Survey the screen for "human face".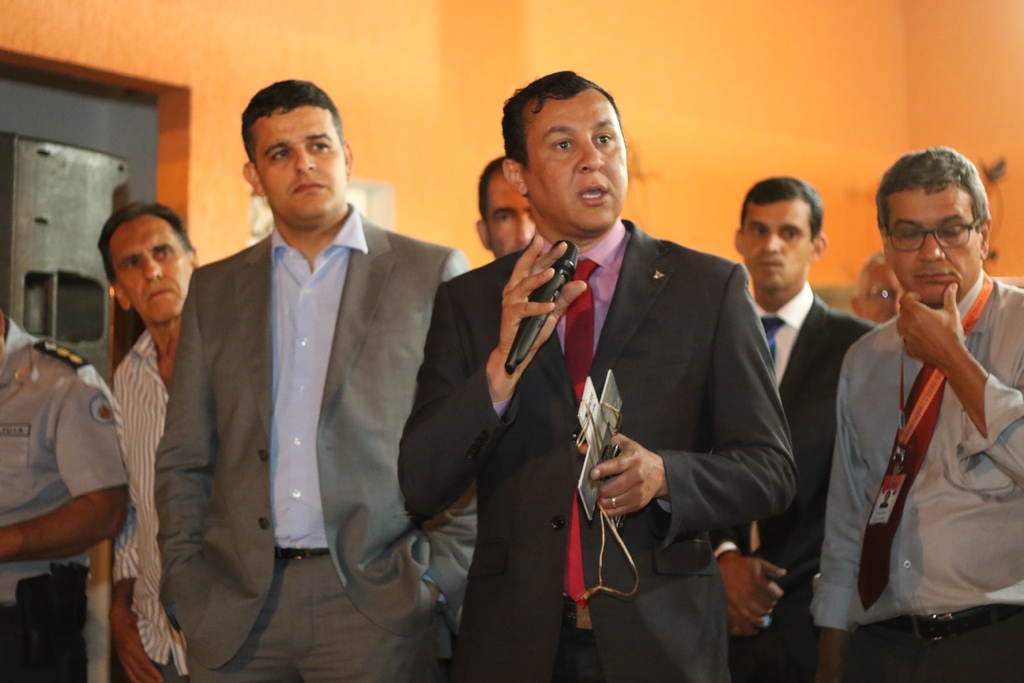
Survey found: x1=884 y1=184 x2=973 y2=309.
